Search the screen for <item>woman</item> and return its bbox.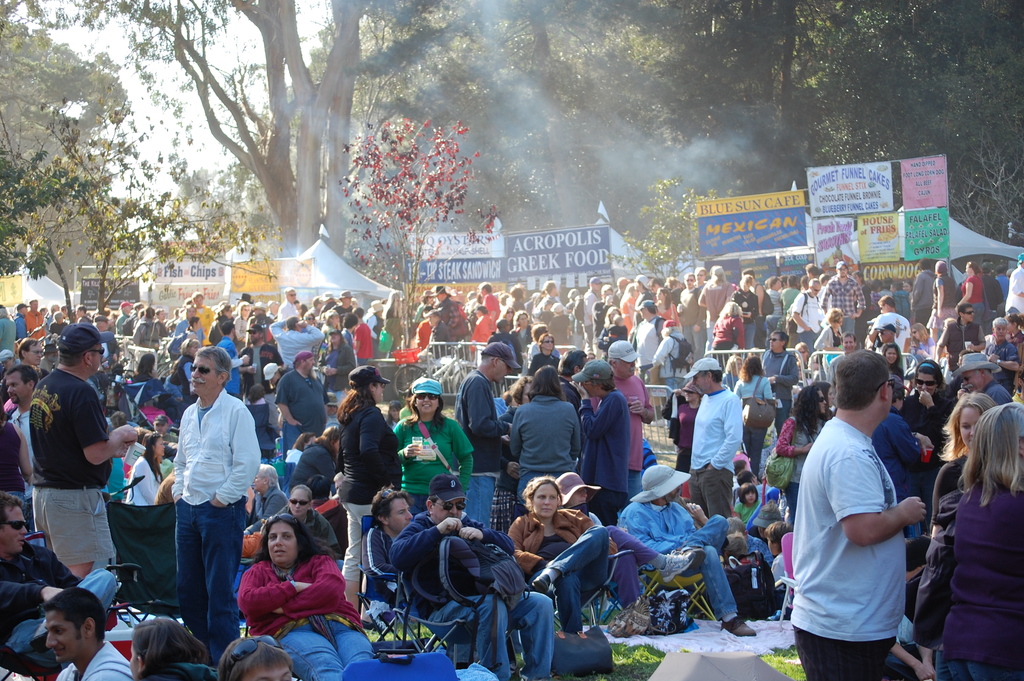
Found: pyautogui.locateOnScreen(508, 365, 581, 505).
